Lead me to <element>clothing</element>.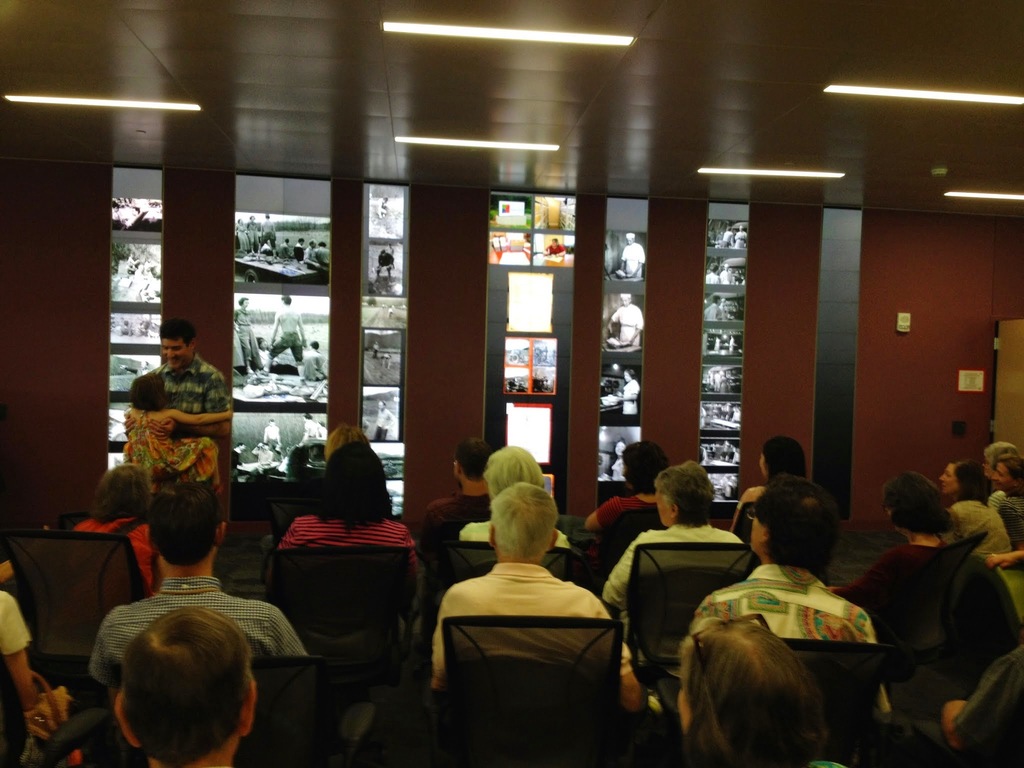
Lead to pyautogui.locateOnScreen(415, 487, 503, 547).
